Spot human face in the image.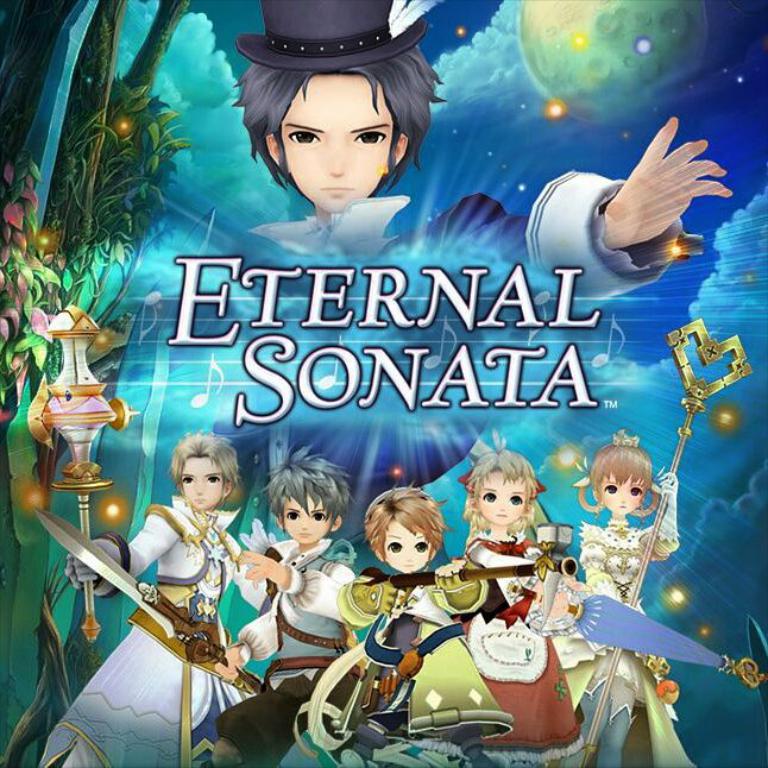
human face found at crop(473, 471, 523, 523).
